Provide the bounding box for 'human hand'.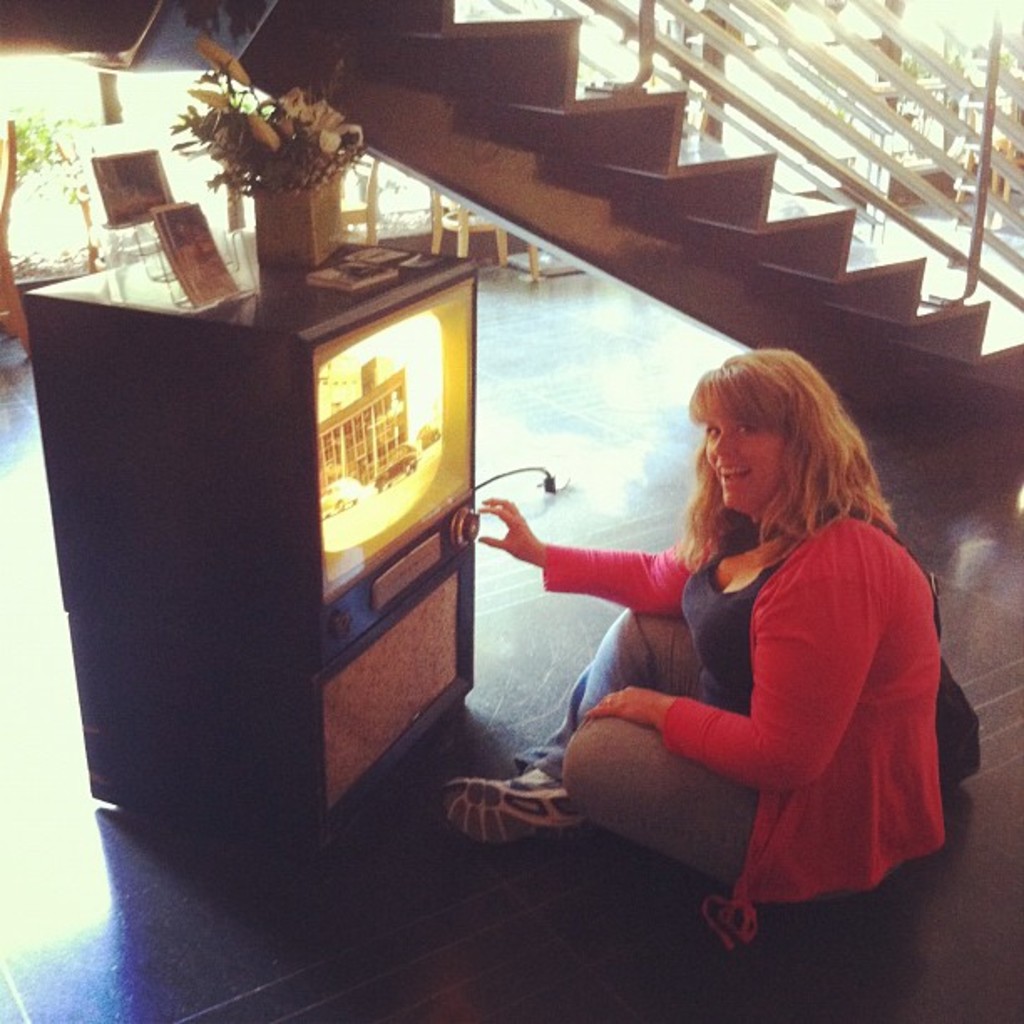
574,686,678,730.
